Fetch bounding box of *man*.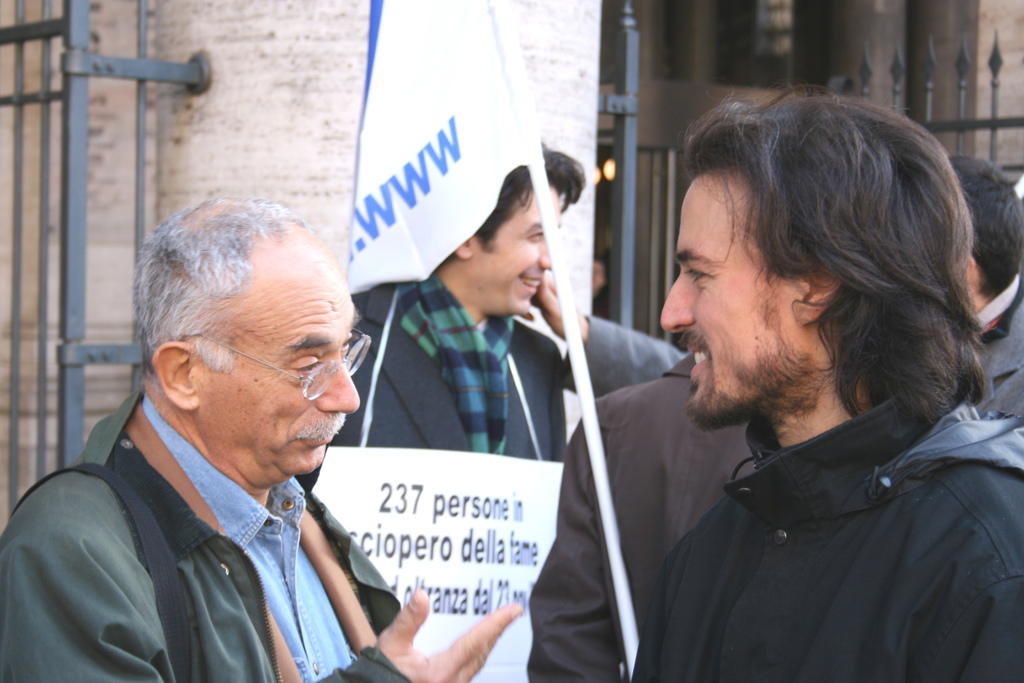
Bbox: bbox(950, 151, 1023, 431).
